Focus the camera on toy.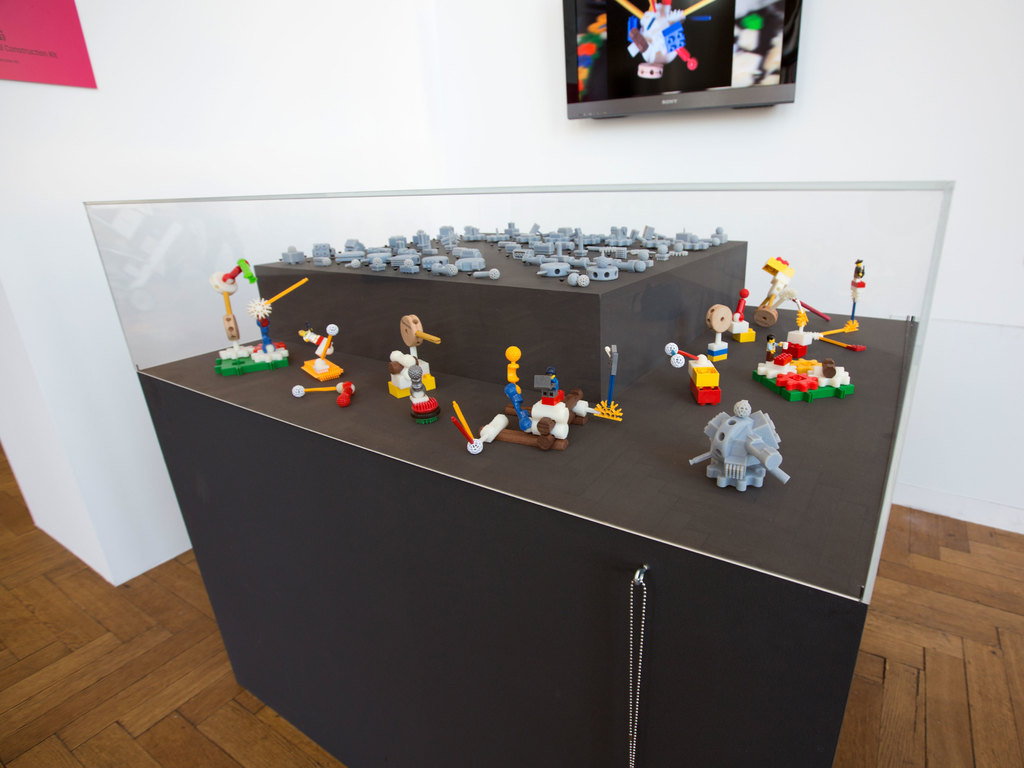
Focus region: pyautogui.locateOnScreen(662, 343, 723, 404).
